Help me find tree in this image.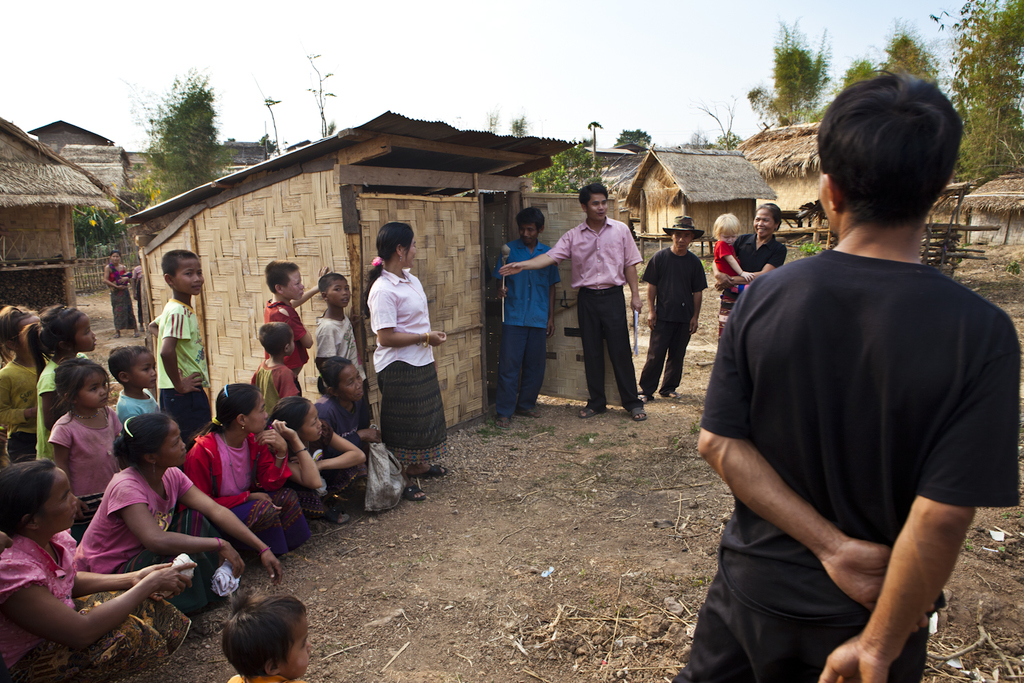
Found it: (x1=514, y1=135, x2=597, y2=195).
